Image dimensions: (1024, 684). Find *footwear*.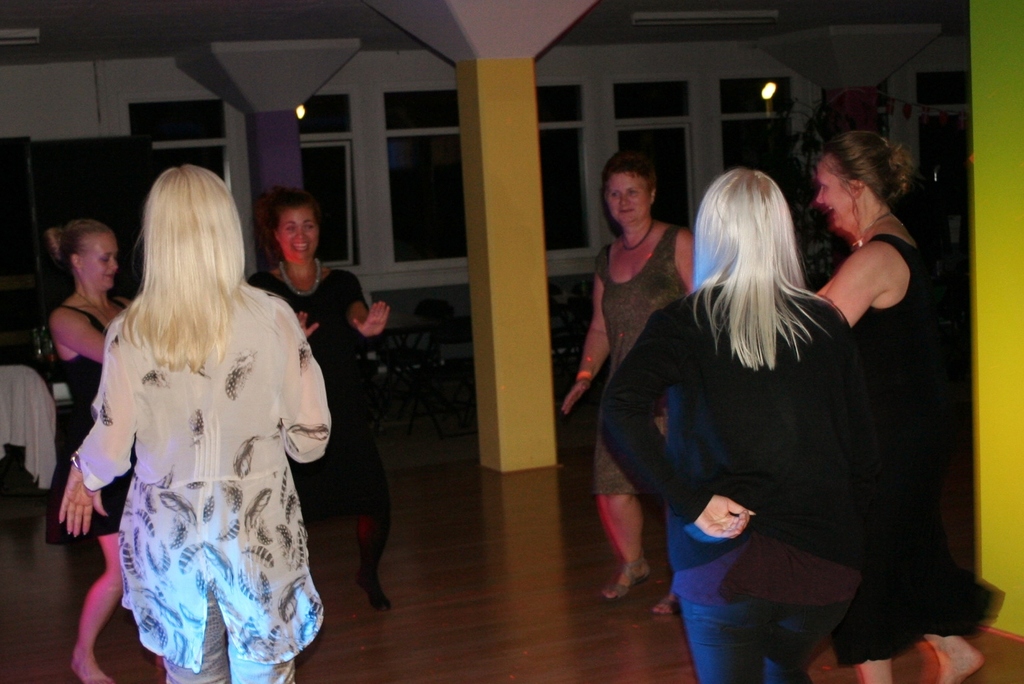
655:591:691:615.
